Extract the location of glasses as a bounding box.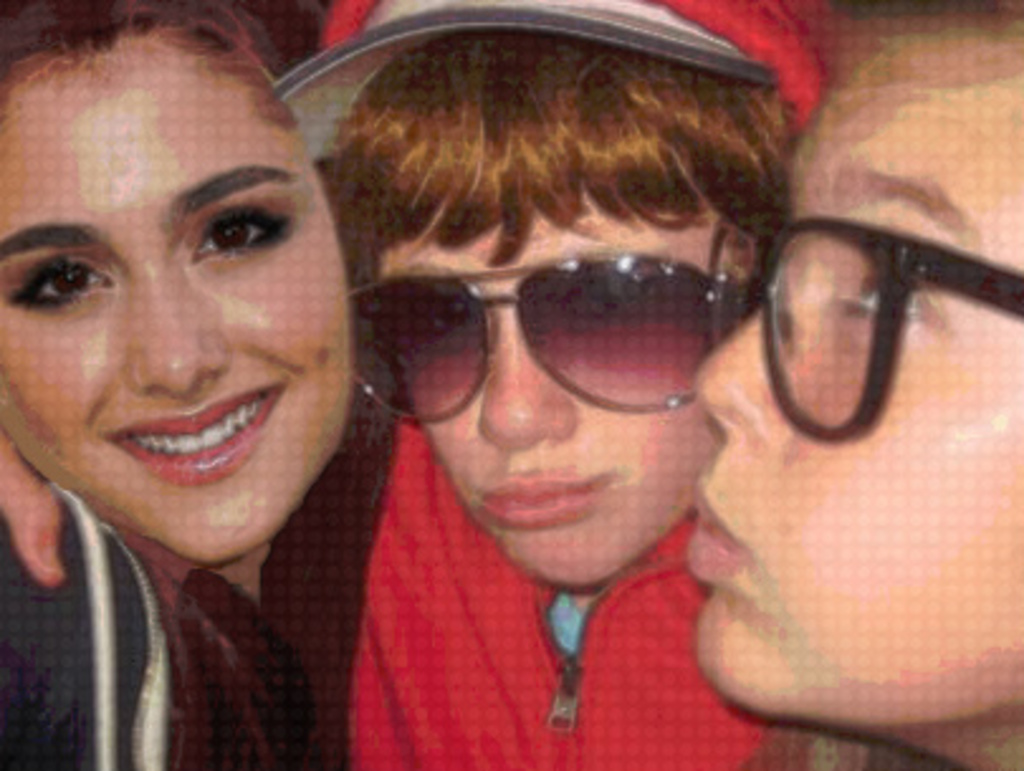
x1=336, y1=225, x2=766, y2=417.
